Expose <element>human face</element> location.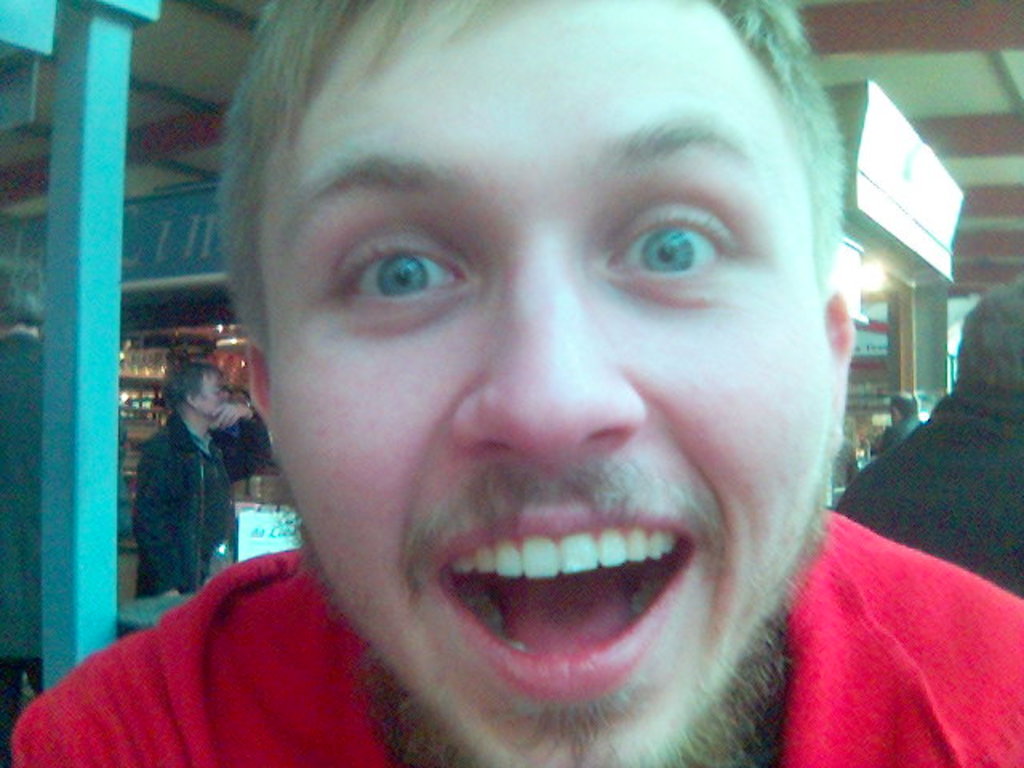
Exposed at 270,0,822,763.
